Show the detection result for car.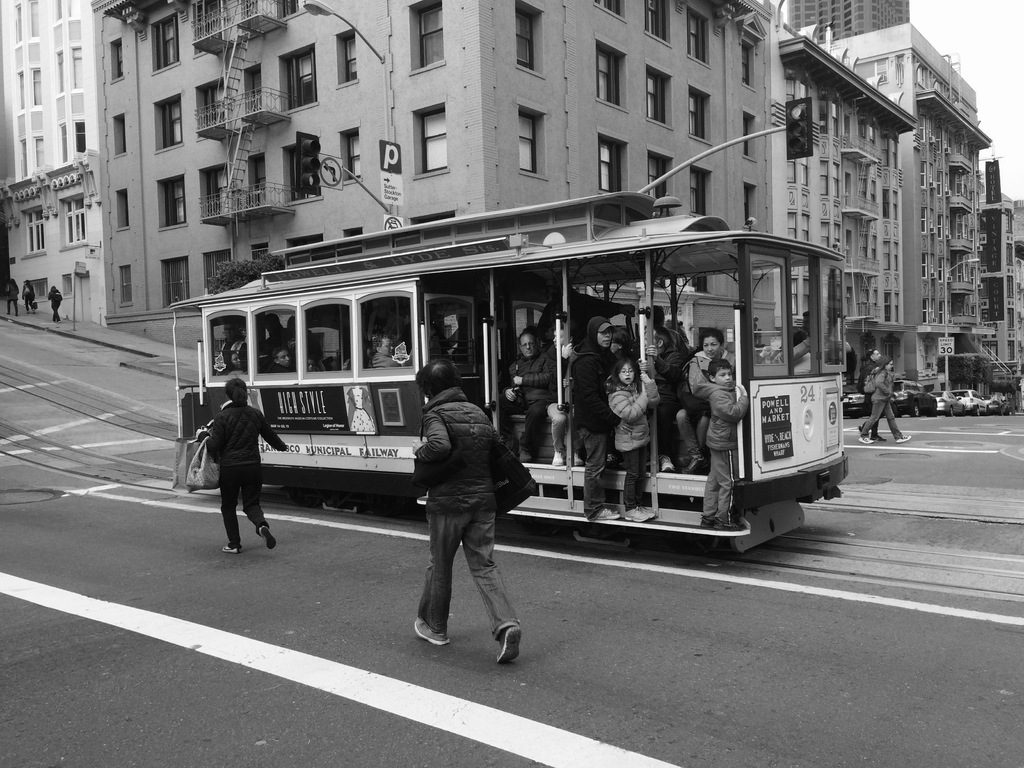
892/374/929/415.
